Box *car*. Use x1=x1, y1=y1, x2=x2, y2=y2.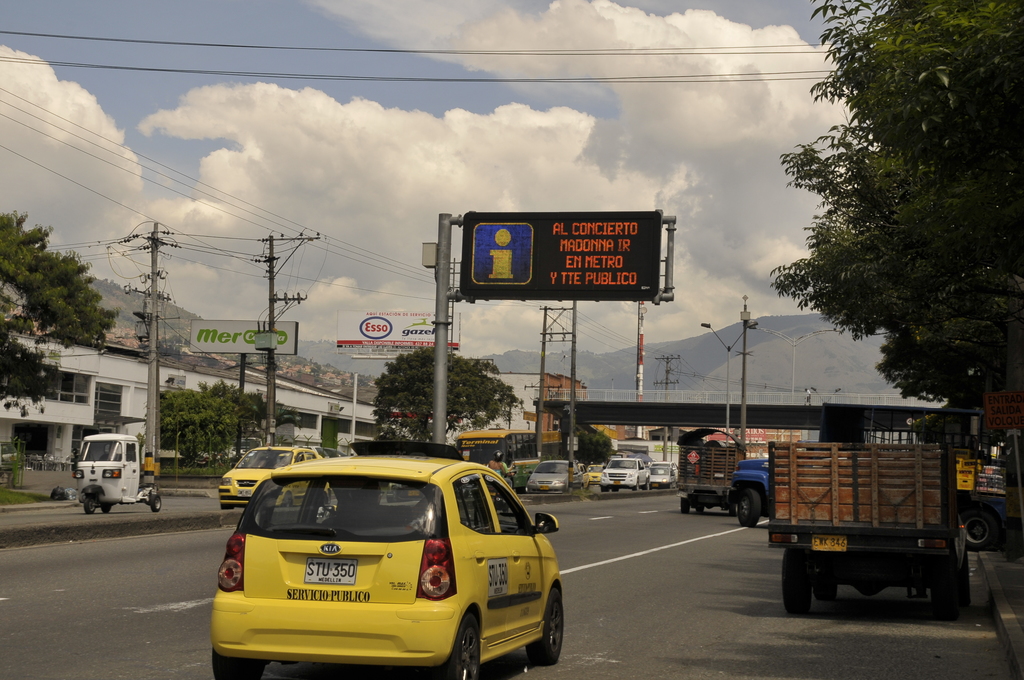
x1=644, y1=460, x2=670, y2=485.
